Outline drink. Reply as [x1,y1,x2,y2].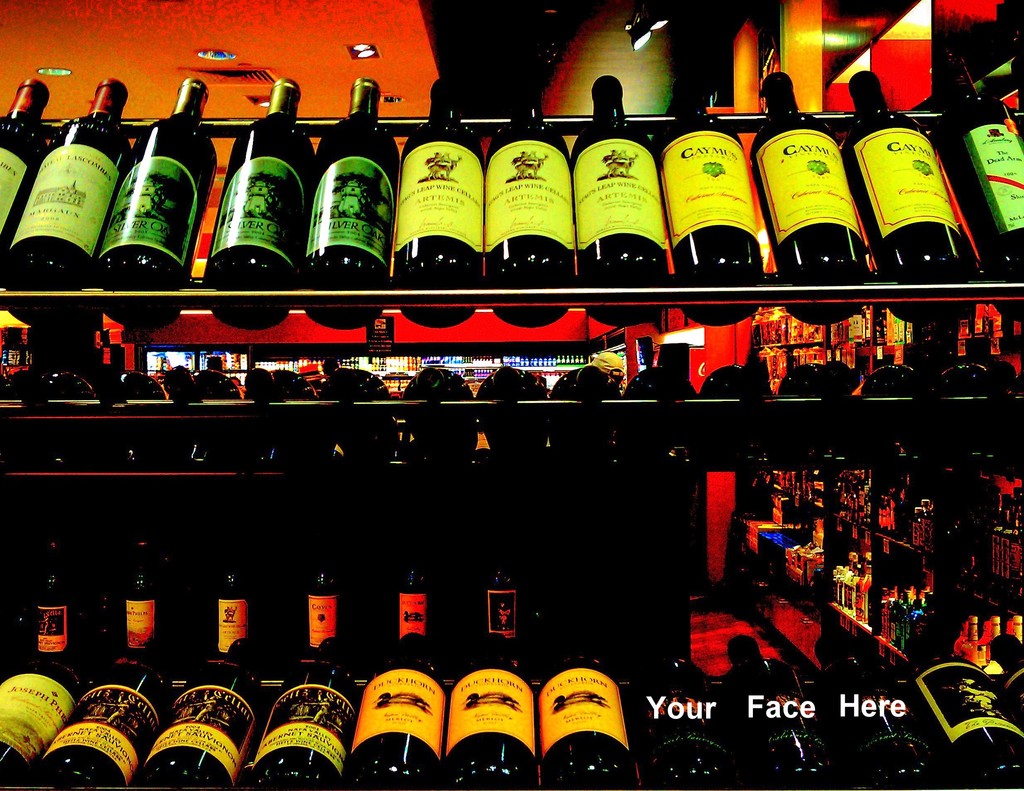
[916,500,931,544].
